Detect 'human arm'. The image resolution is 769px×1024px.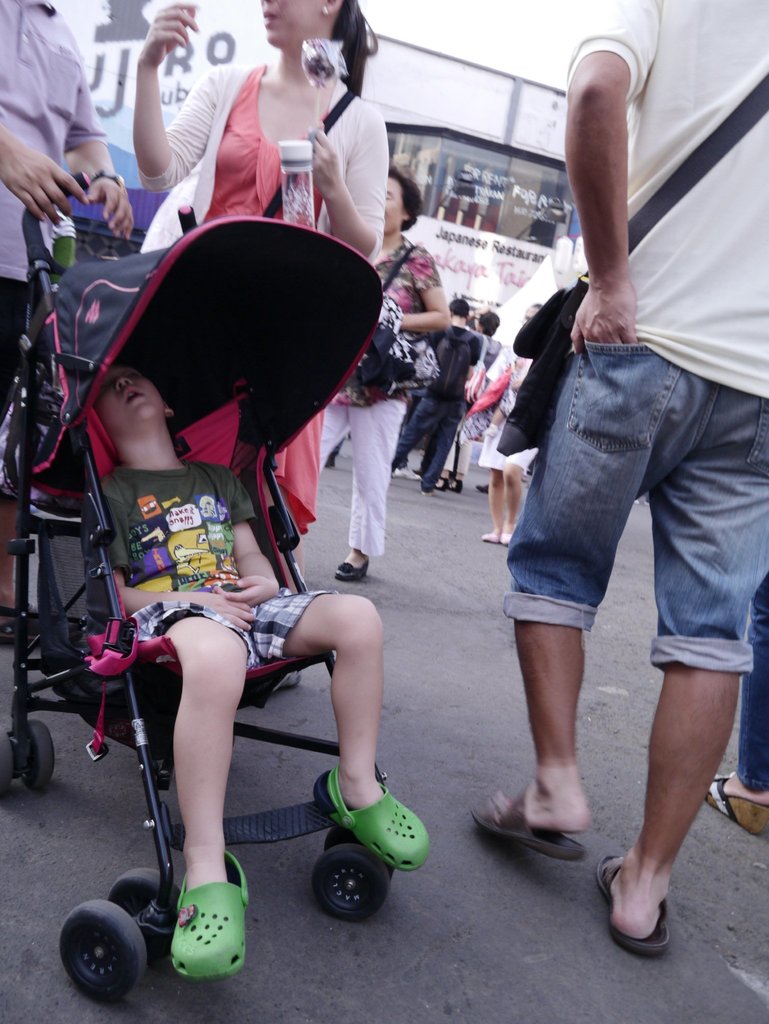
<region>389, 233, 451, 344</region>.
